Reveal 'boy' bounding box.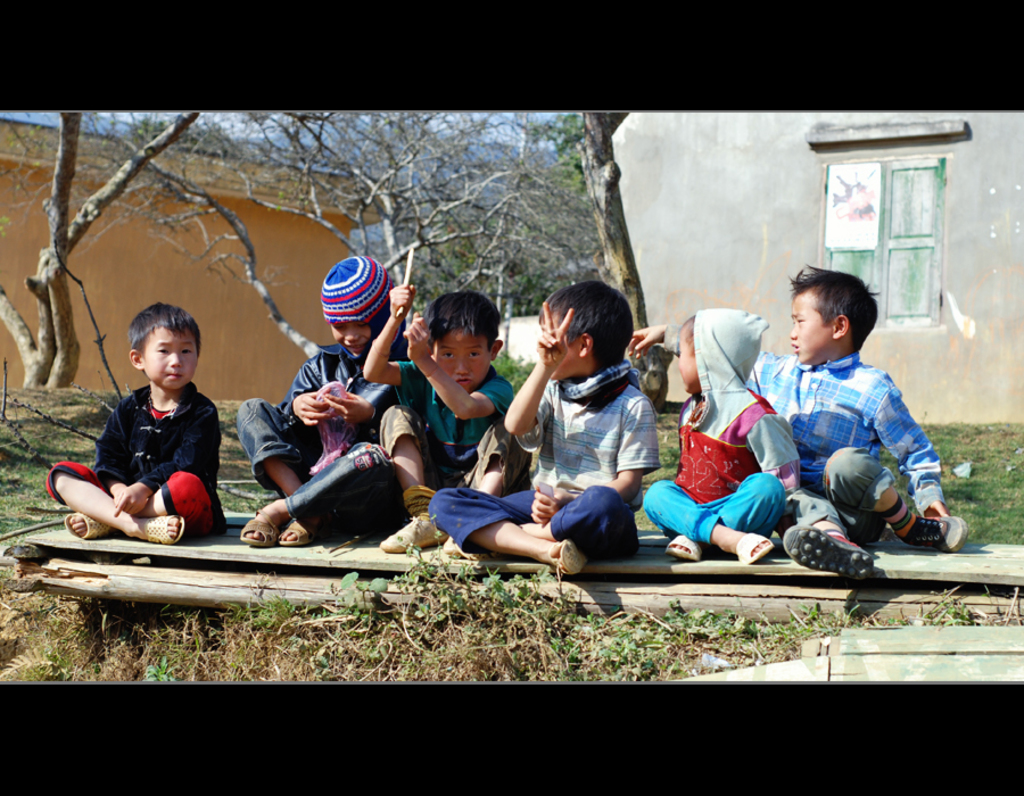
Revealed: box(363, 279, 539, 566).
